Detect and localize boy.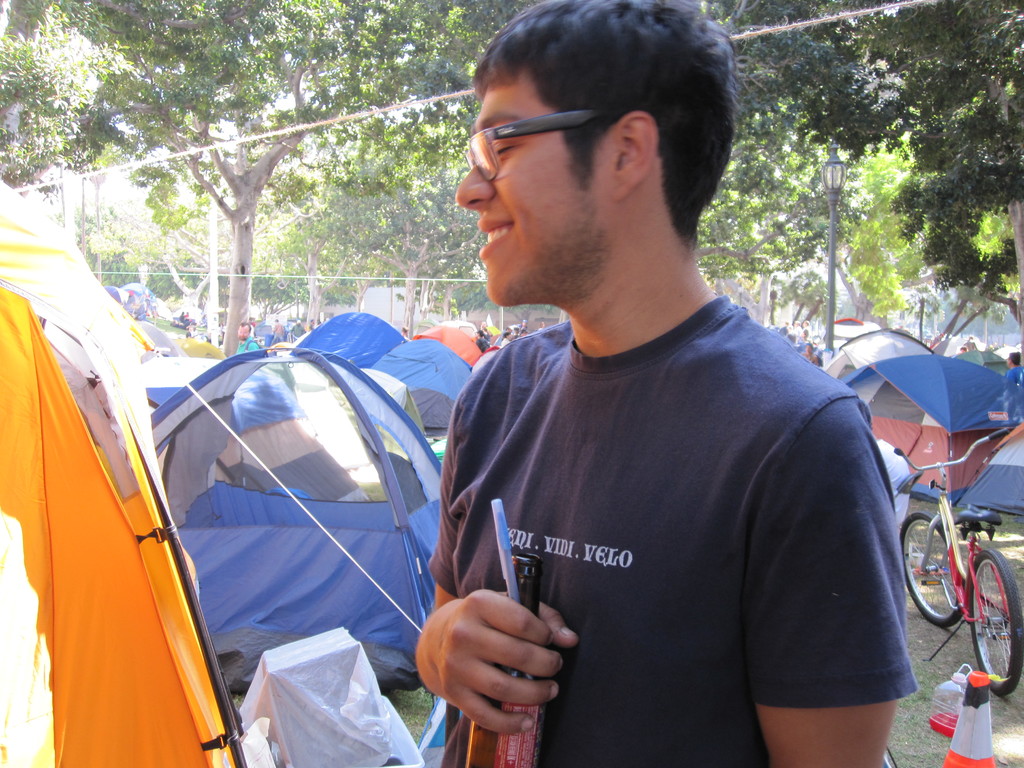
Localized at (x1=413, y1=0, x2=920, y2=767).
